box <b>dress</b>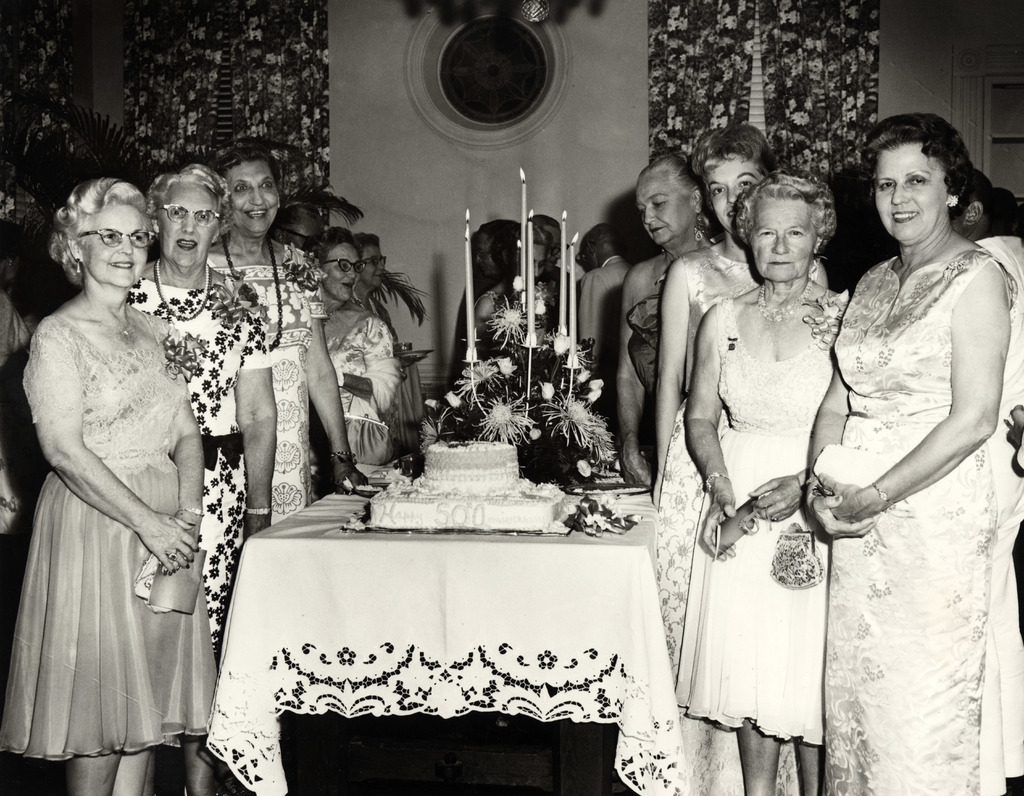
pyautogui.locateOnScreen(673, 292, 849, 745)
